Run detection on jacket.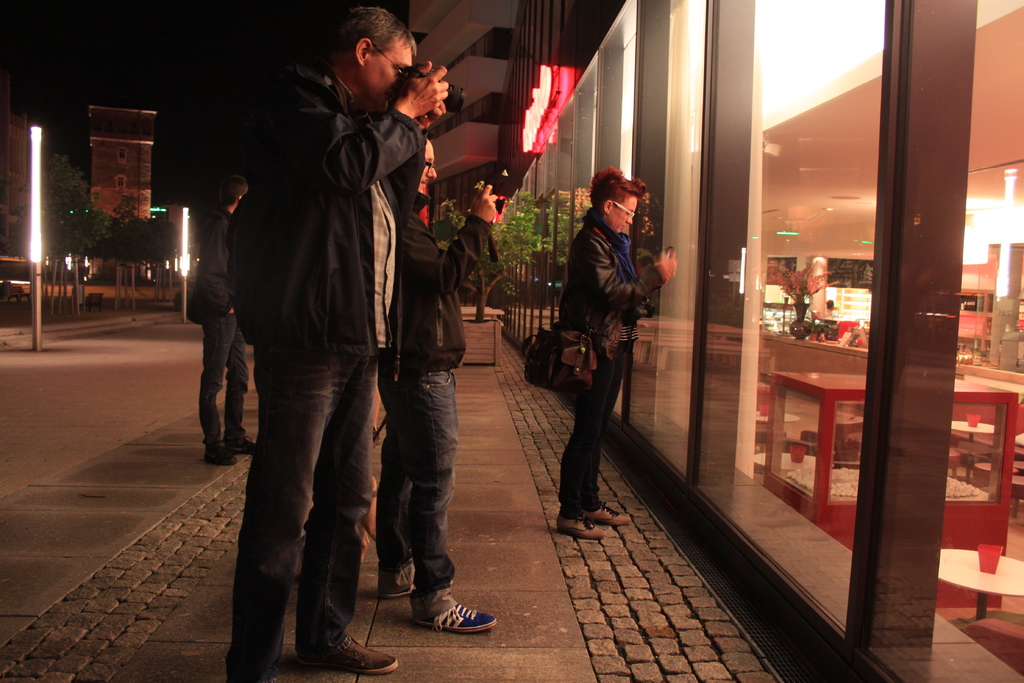
Result: crop(189, 202, 240, 325).
